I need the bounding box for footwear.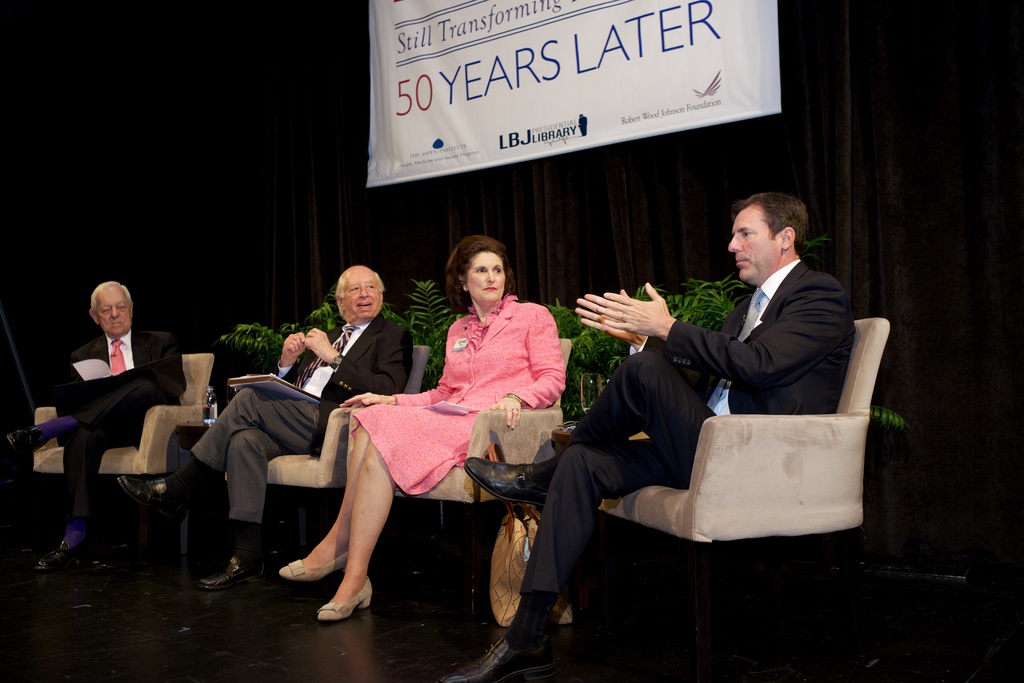
Here it is: detection(118, 477, 184, 526).
